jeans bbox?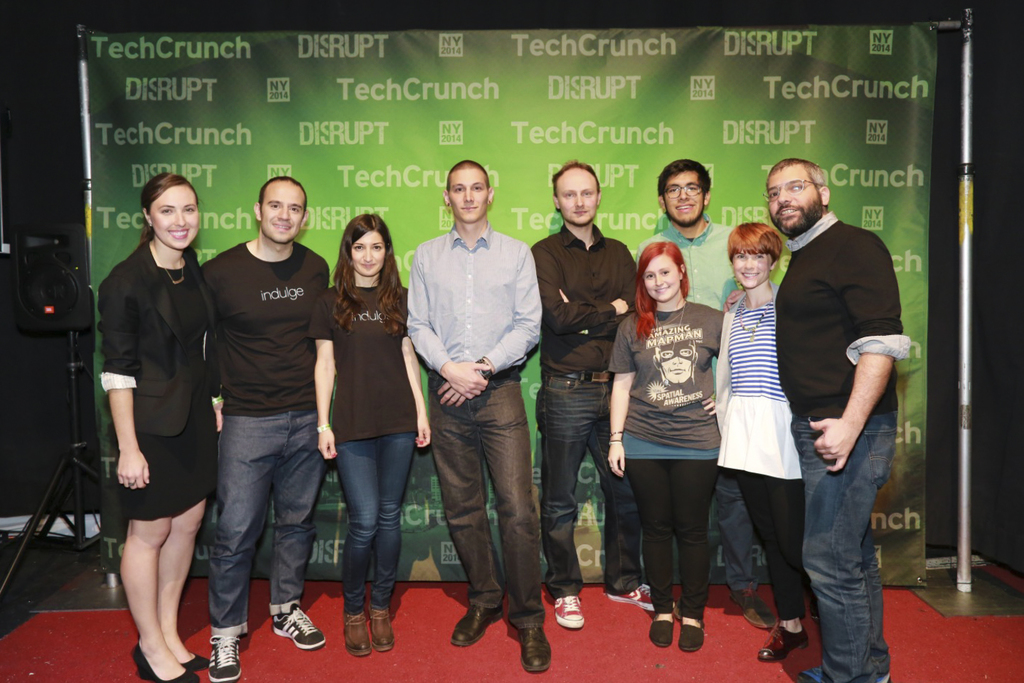
detection(206, 411, 325, 636)
